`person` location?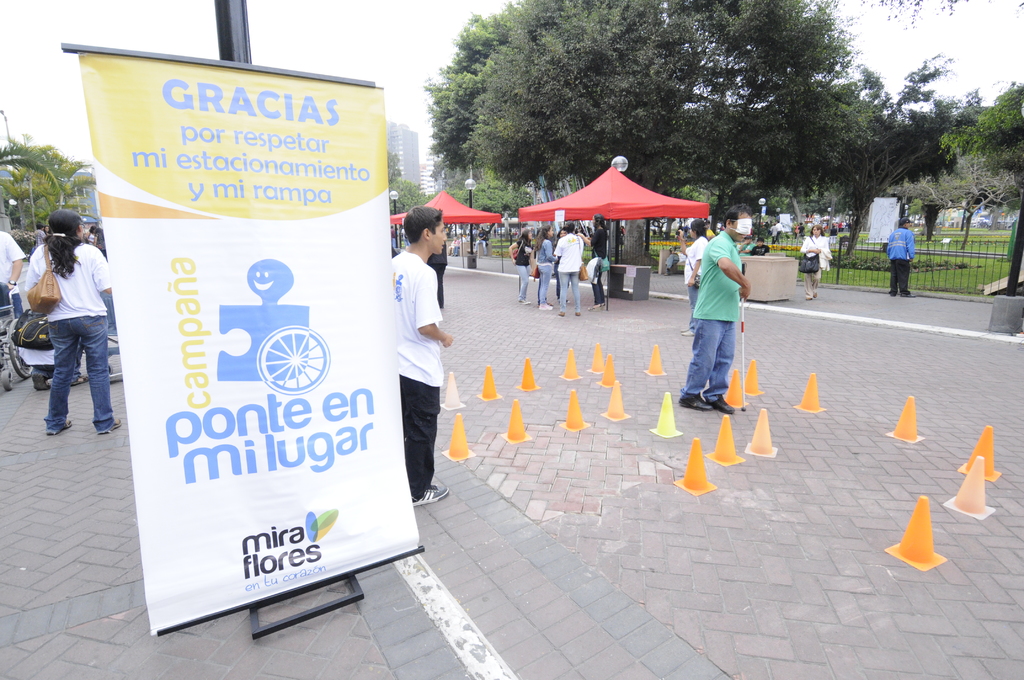
pyautogui.locateOnScreen(20, 206, 120, 439)
